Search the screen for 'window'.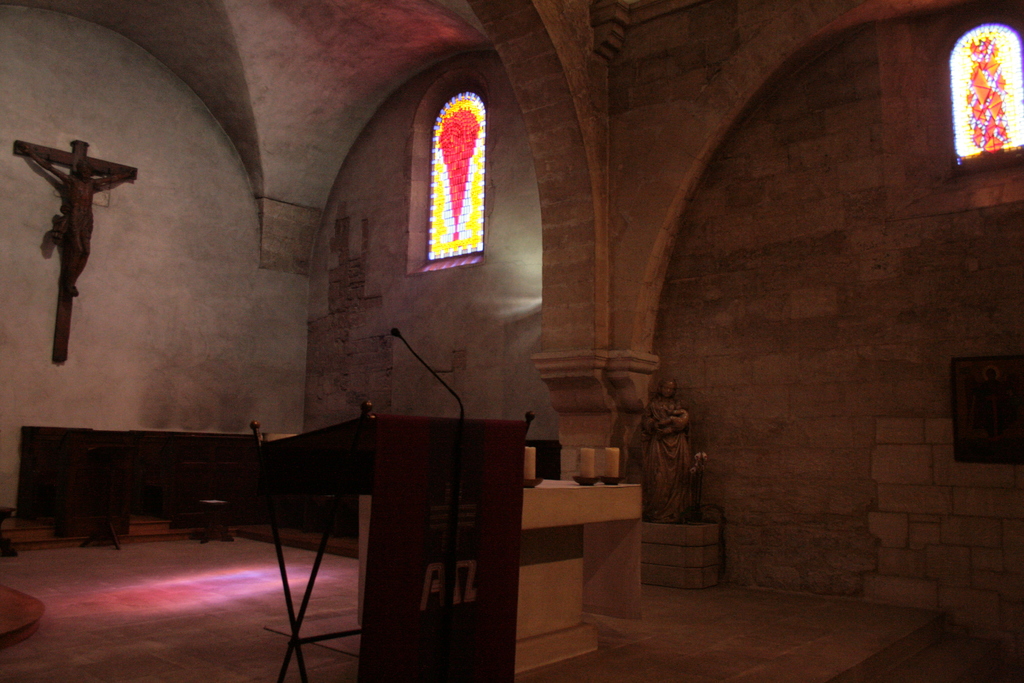
Found at region(945, 18, 1023, 167).
